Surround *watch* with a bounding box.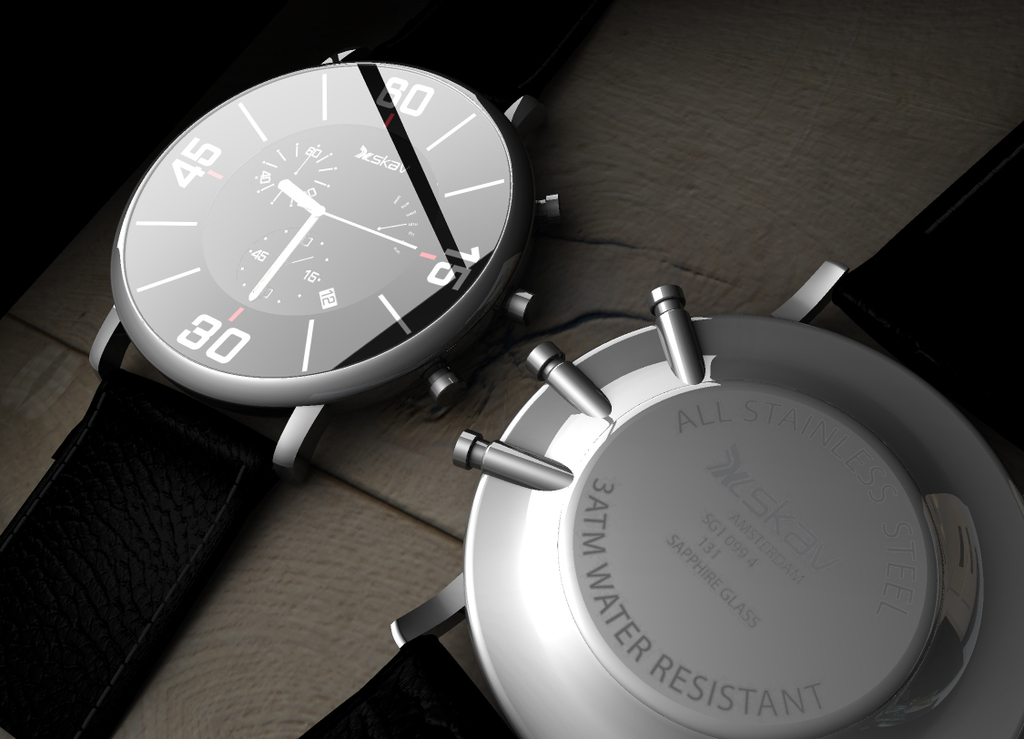
select_region(310, 115, 1023, 738).
